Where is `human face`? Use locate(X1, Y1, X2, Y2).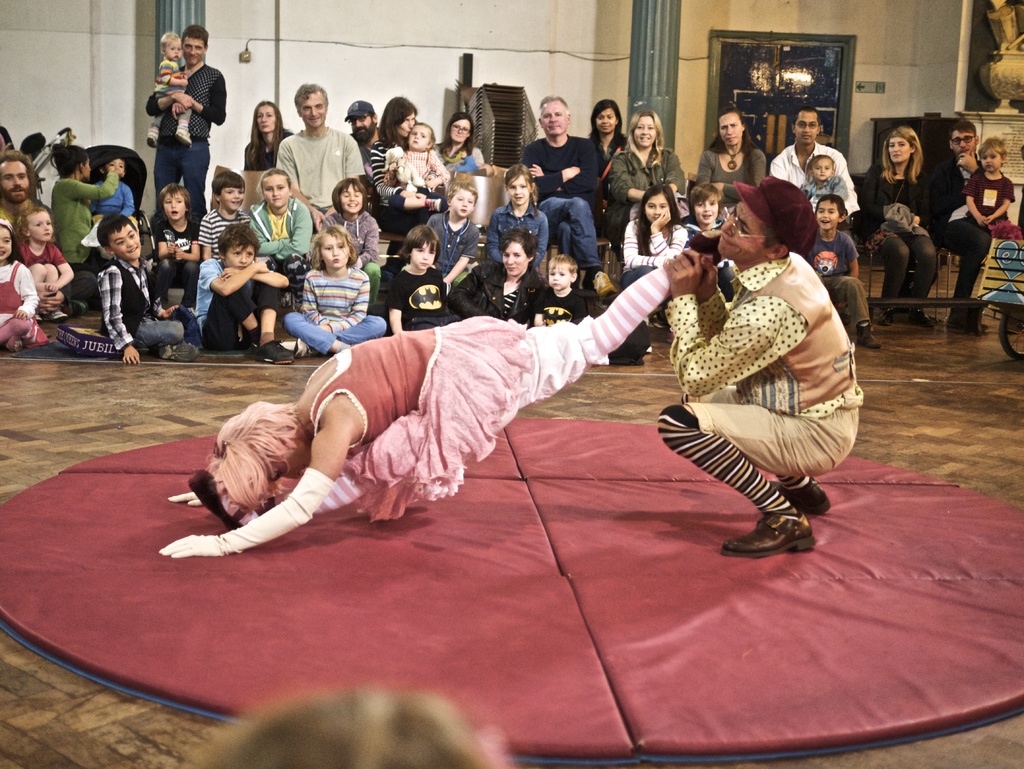
locate(447, 114, 475, 142).
